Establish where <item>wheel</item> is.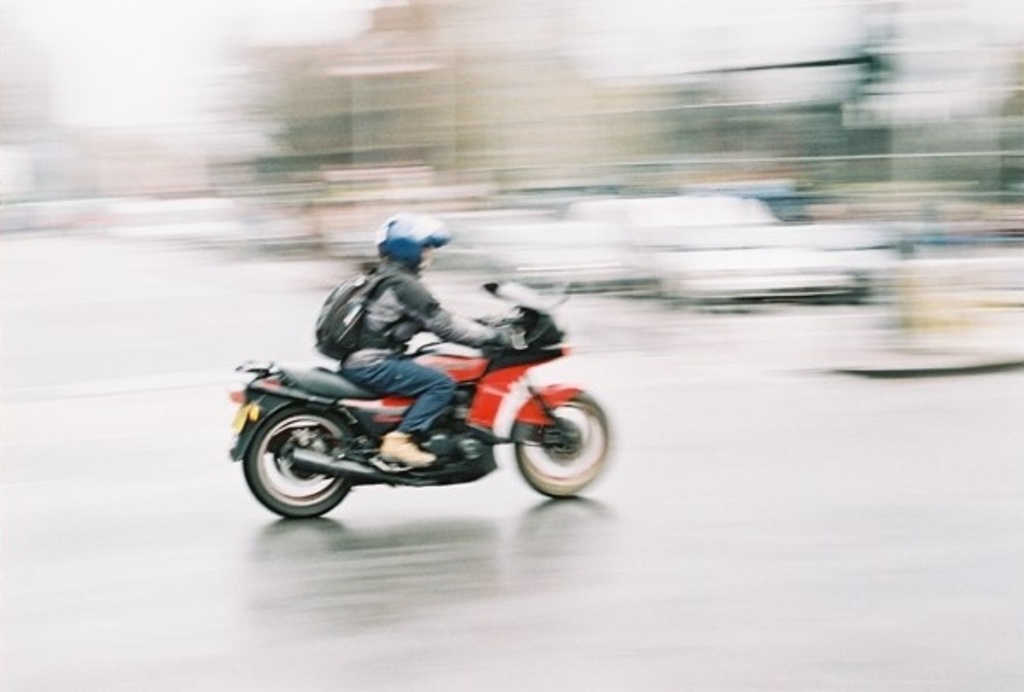
Established at [left=239, top=401, right=360, bottom=521].
